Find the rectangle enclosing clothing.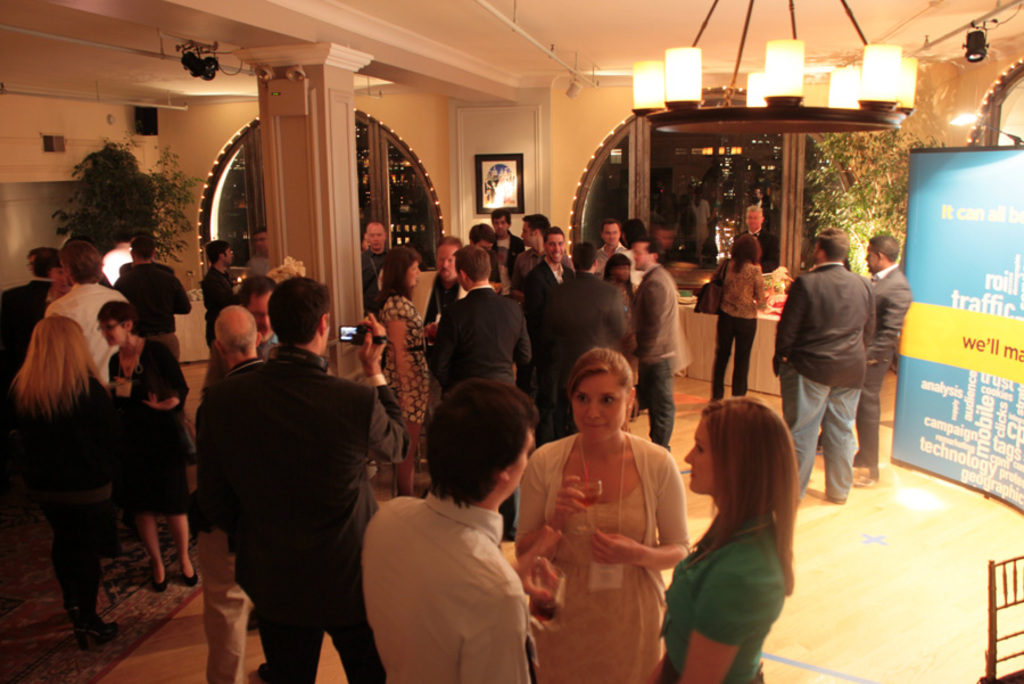
l=378, t=297, r=433, b=427.
